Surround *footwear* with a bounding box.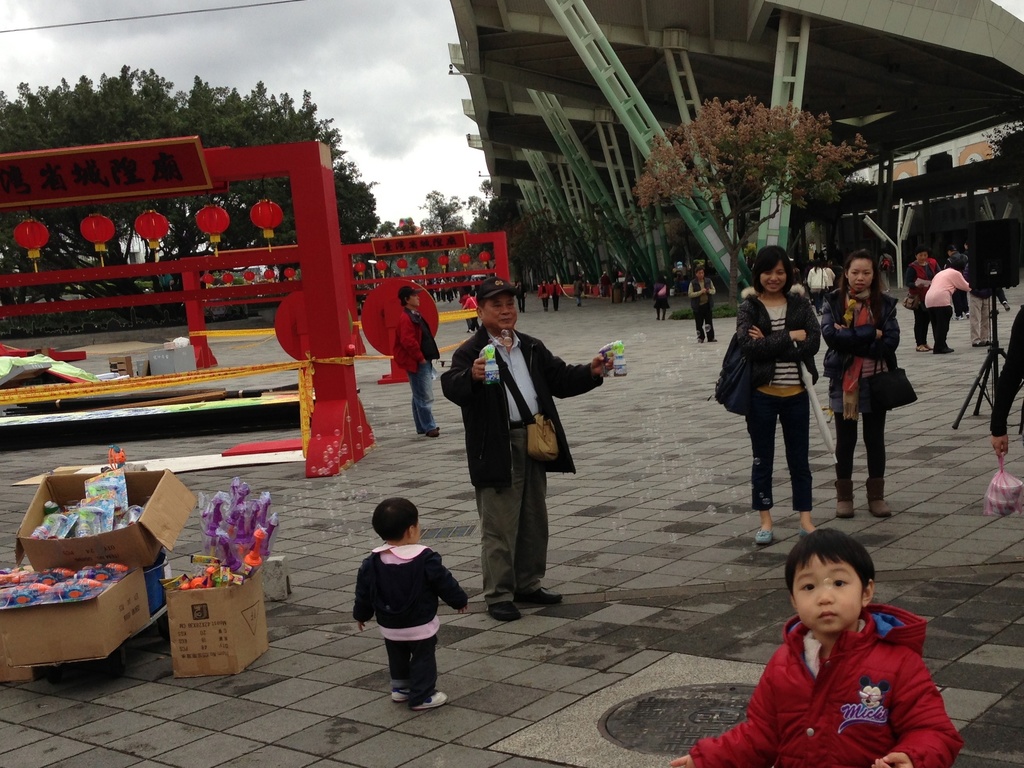
detection(841, 507, 851, 520).
